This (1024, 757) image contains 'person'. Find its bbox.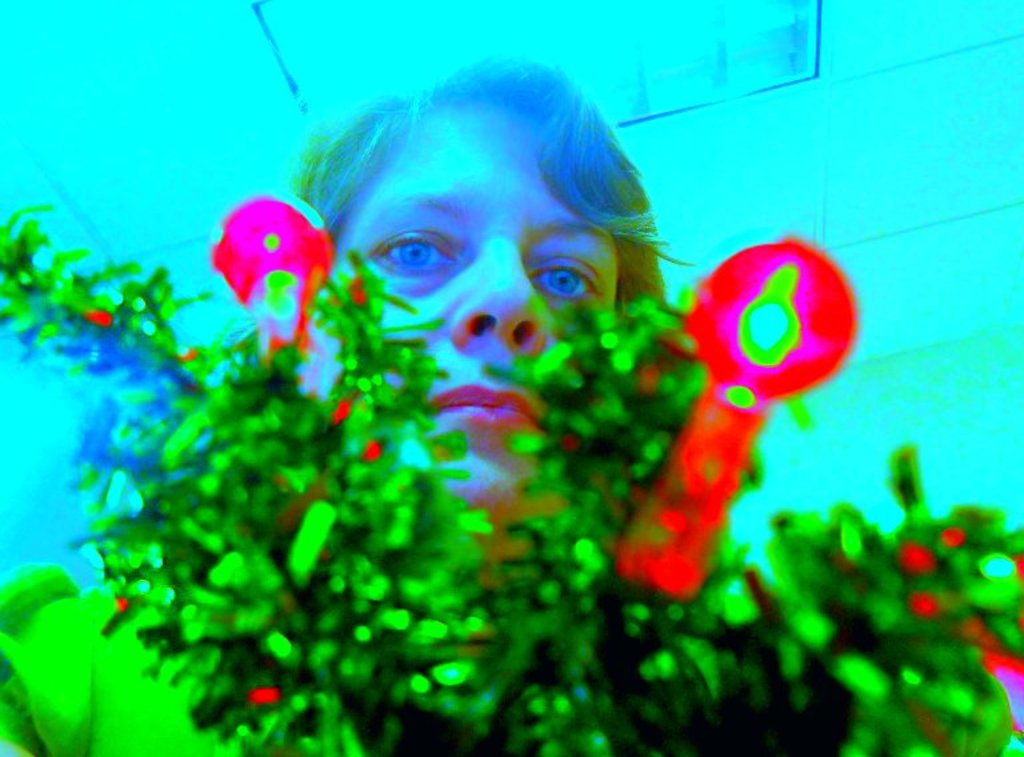
detection(115, 67, 847, 712).
